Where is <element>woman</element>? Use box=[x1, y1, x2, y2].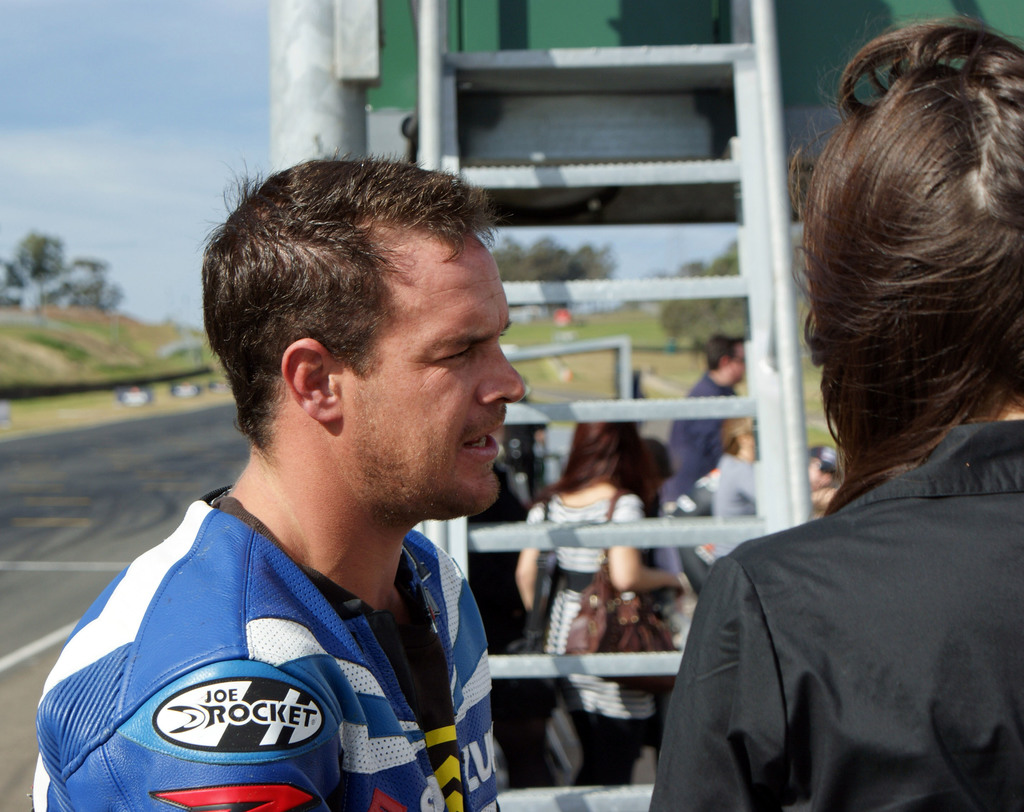
box=[728, 96, 1022, 811].
